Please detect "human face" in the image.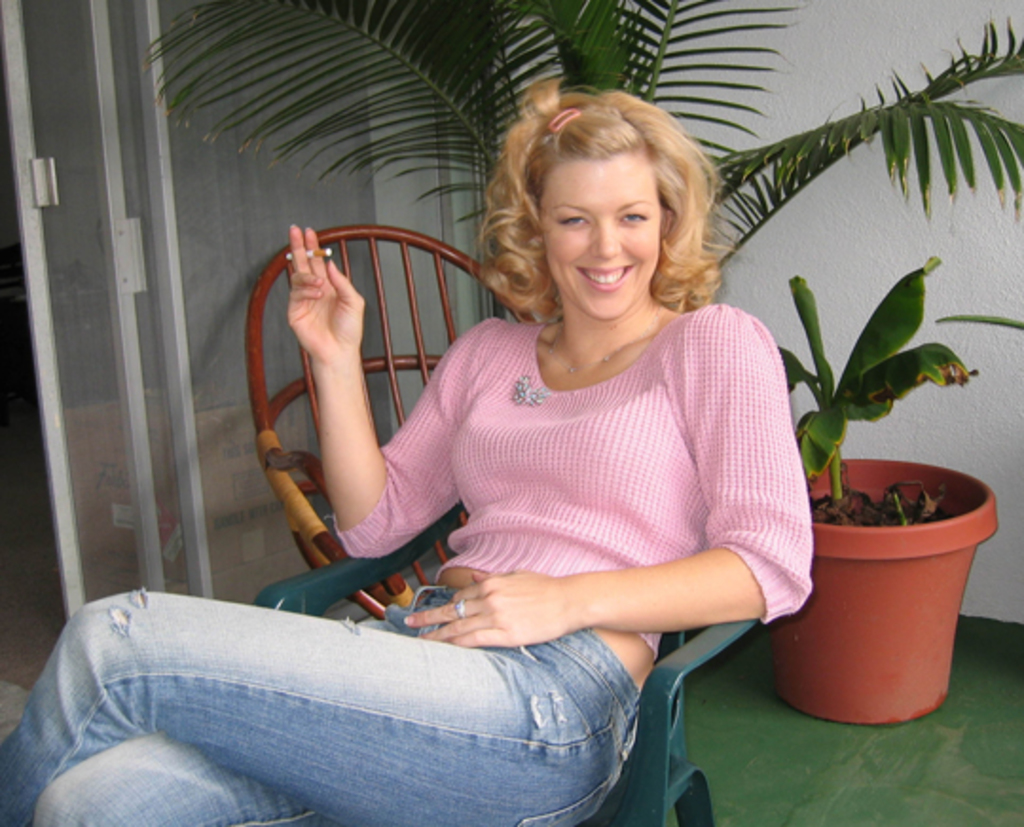
[544,154,662,321].
